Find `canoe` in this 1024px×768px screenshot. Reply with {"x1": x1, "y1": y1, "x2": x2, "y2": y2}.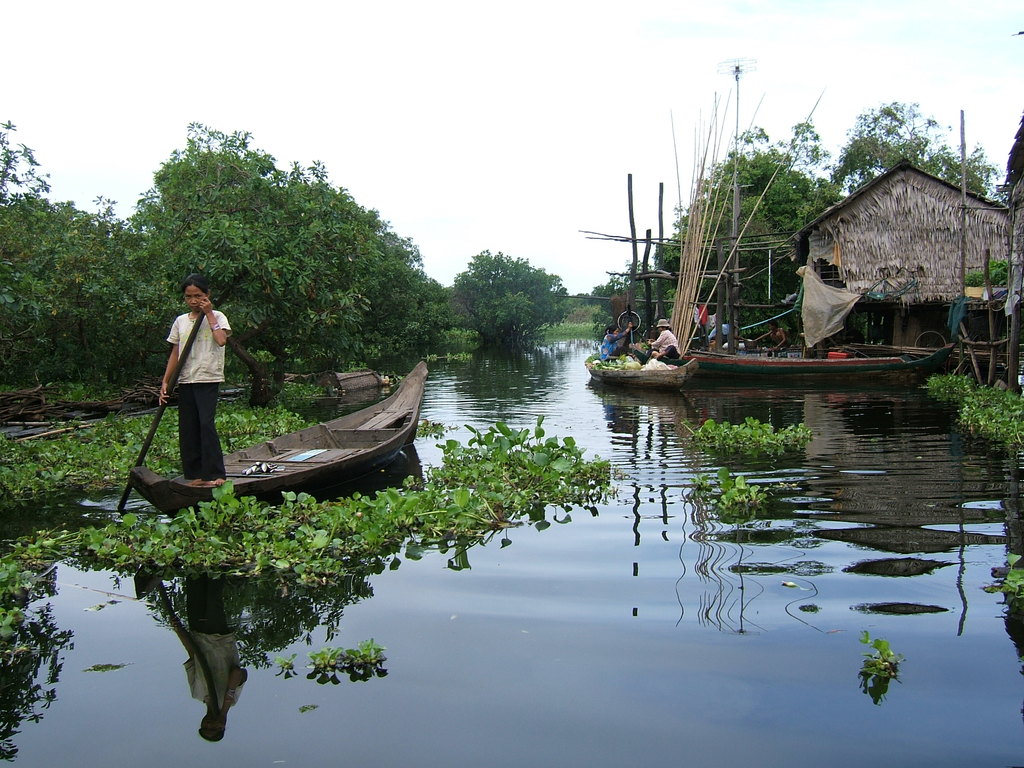
{"x1": 183, "y1": 368, "x2": 422, "y2": 530}.
